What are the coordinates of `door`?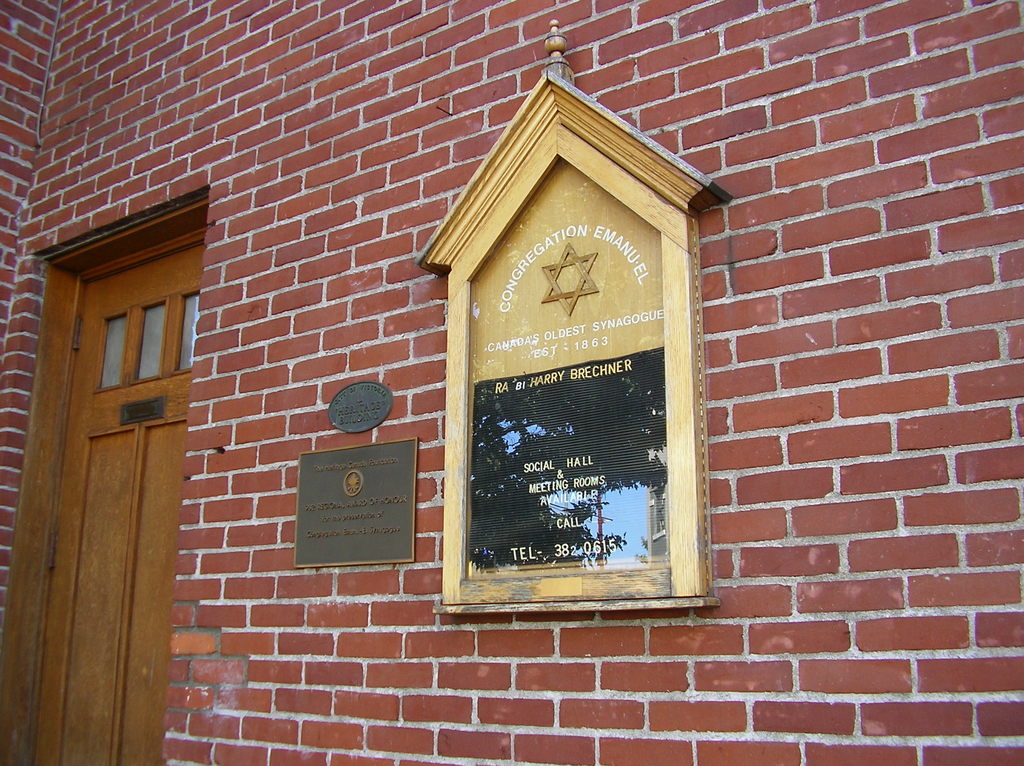
(31, 232, 205, 765).
